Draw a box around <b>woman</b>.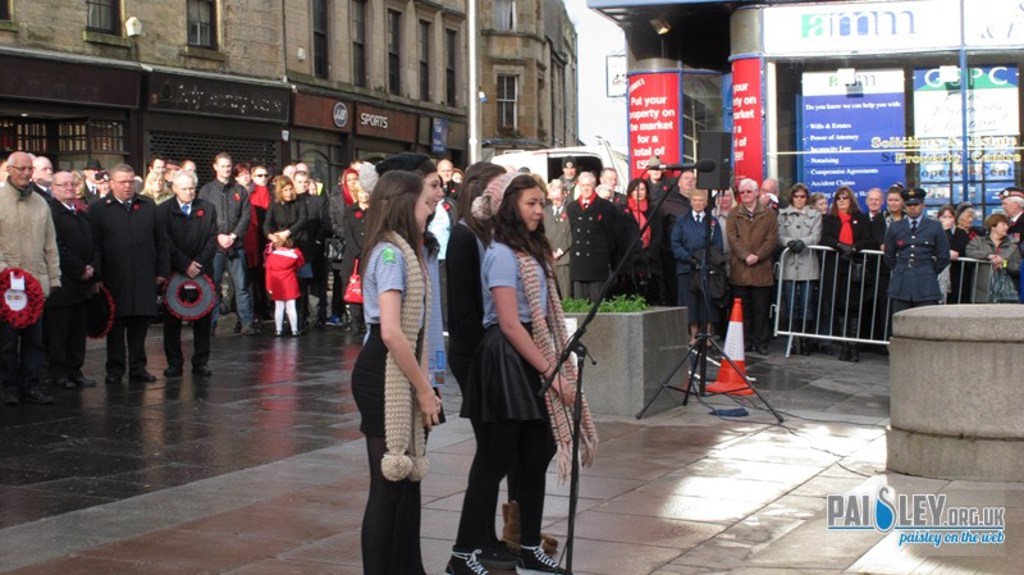
<box>262,173,312,324</box>.
